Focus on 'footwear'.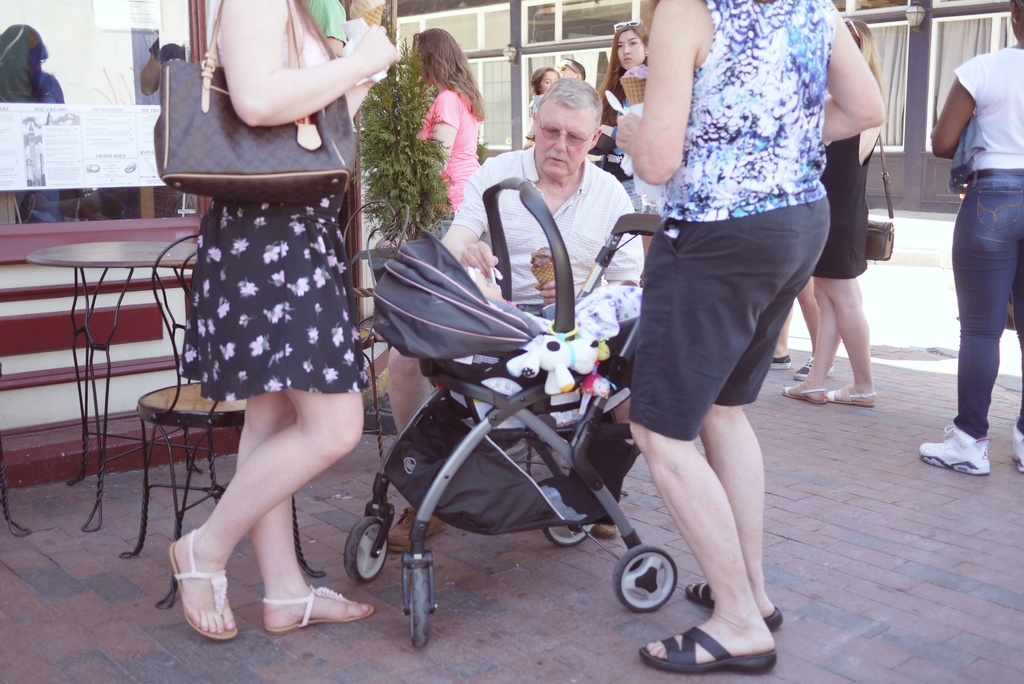
Focused at BBox(387, 507, 444, 546).
